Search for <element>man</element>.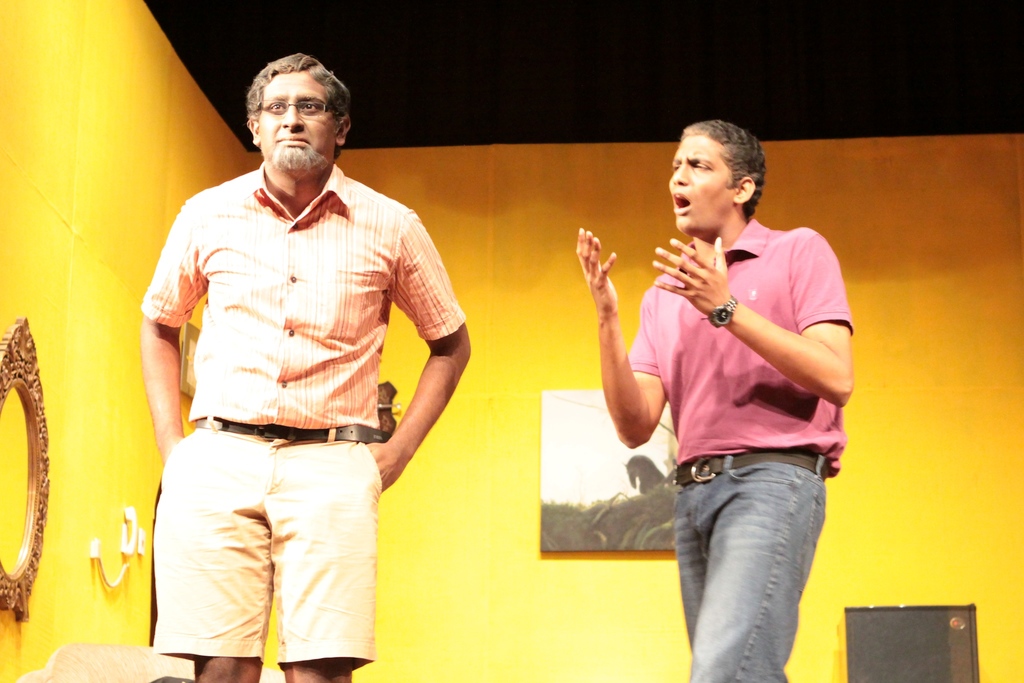
Found at (x1=575, y1=117, x2=856, y2=682).
